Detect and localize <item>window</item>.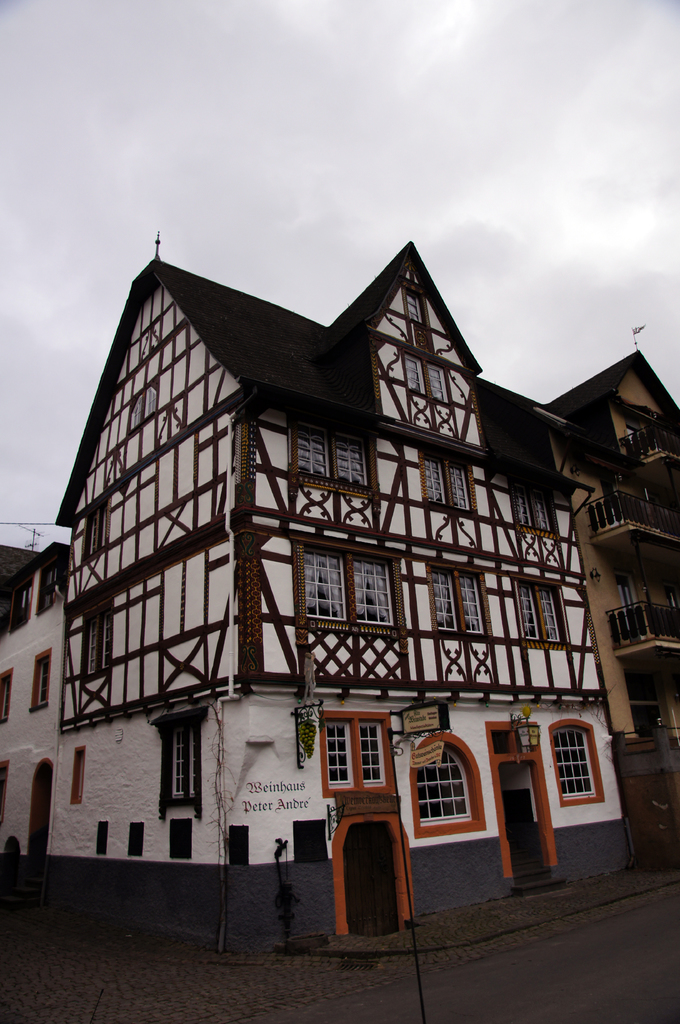
Localized at box(285, 415, 369, 488).
